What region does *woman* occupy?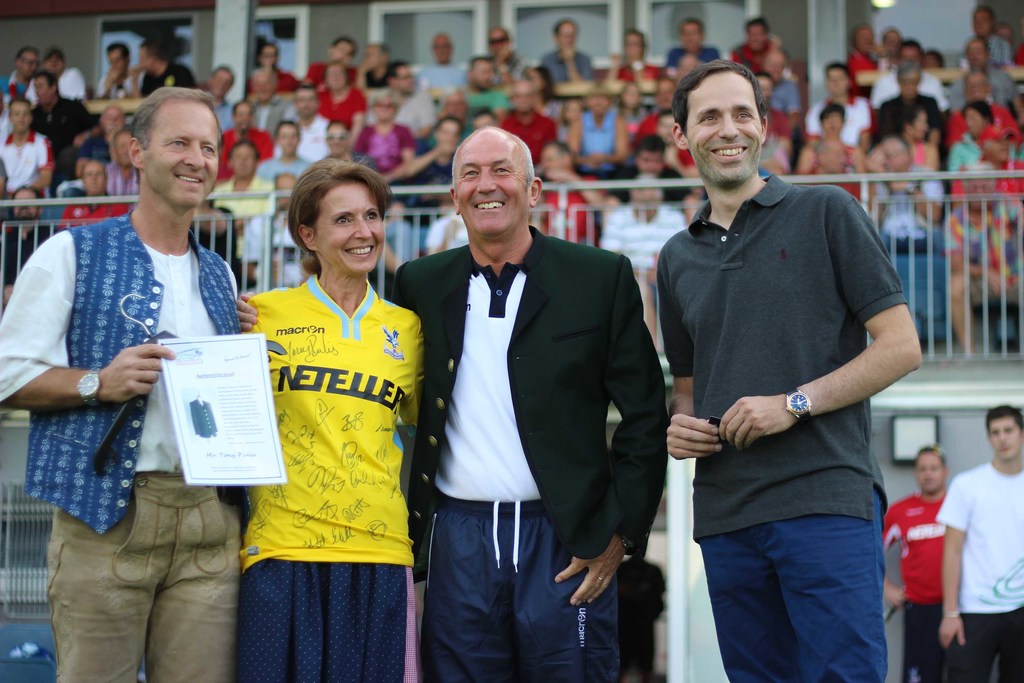
[left=220, top=147, right=431, bottom=653].
